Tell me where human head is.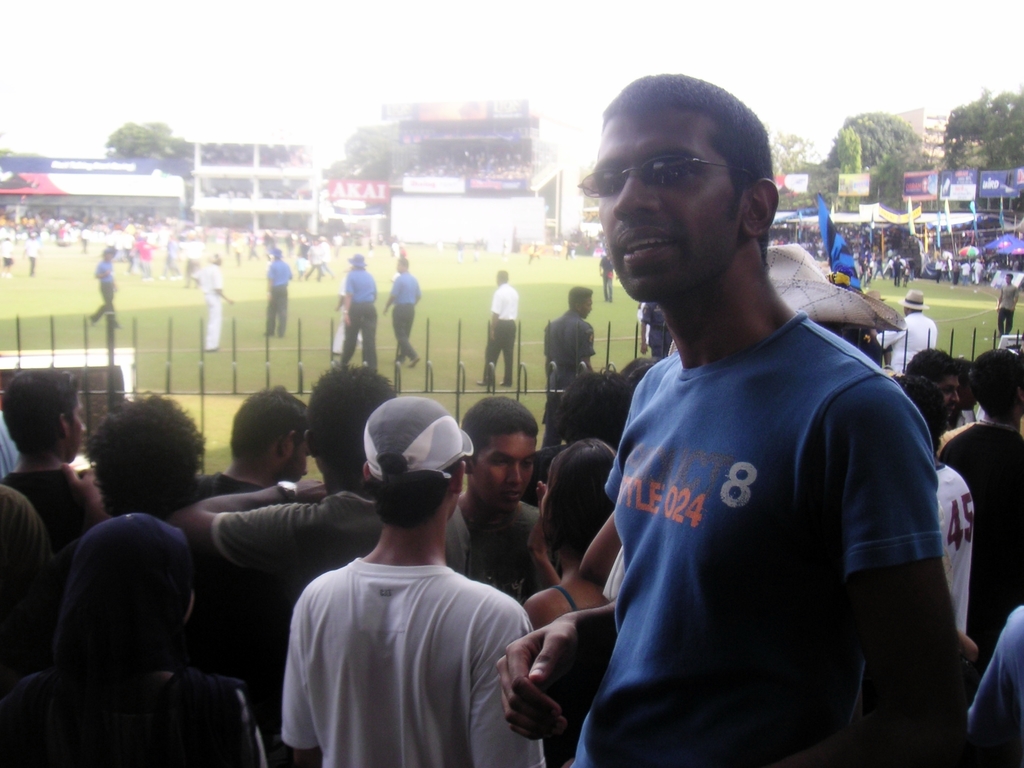
human head is at <bbox>886, 371, 941, 447</bbox>.
